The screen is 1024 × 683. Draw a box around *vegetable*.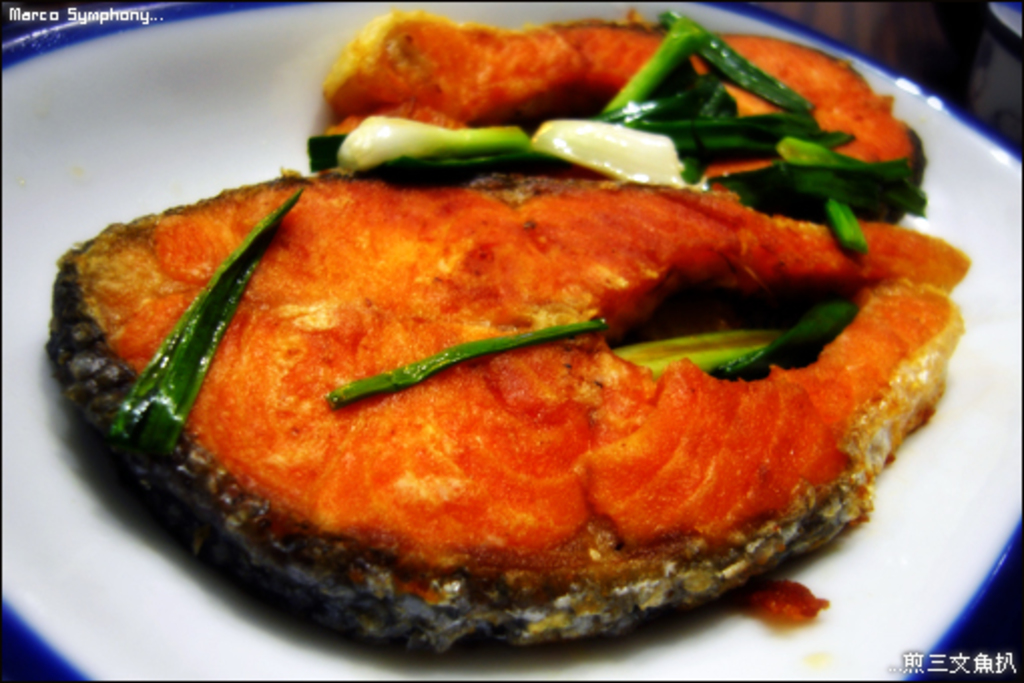
<region>110, 183, 305, 460</region>.
